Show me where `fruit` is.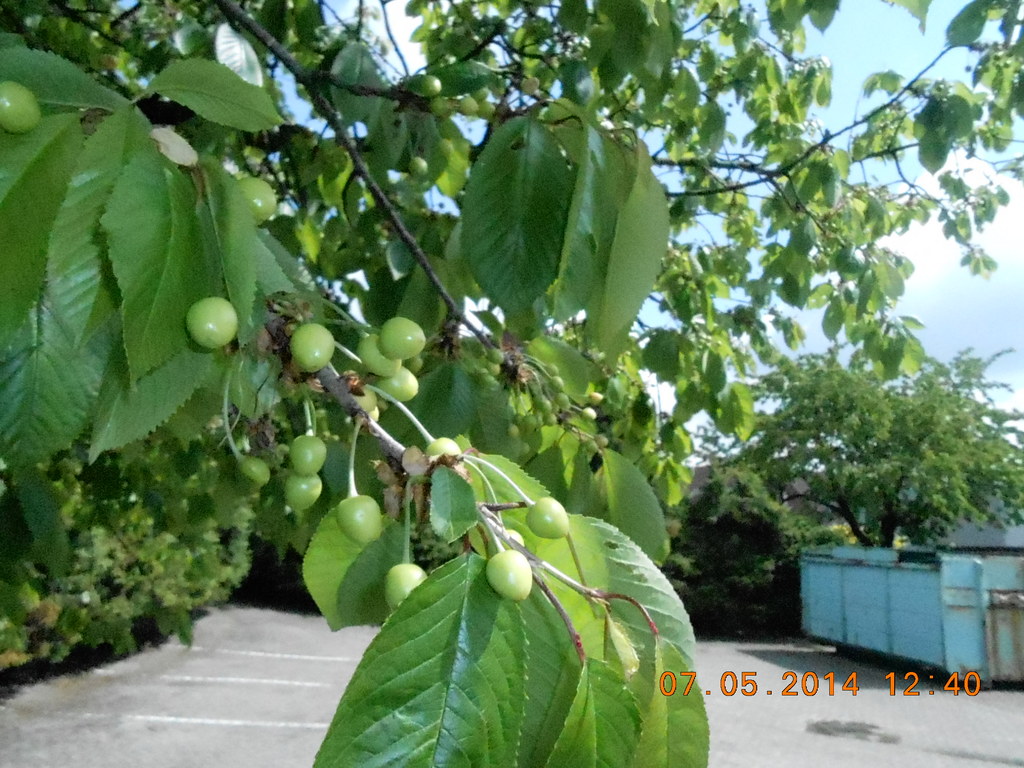
`fruit` is at BBox(182, 289, 247, 355).
